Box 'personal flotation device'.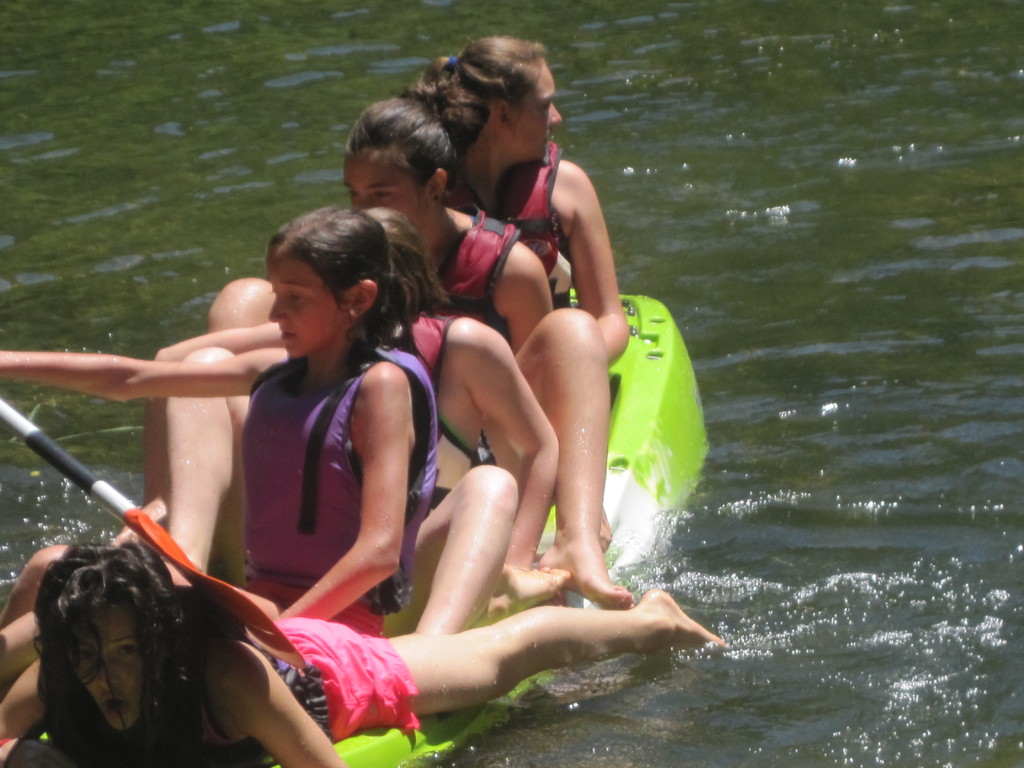
388/307/483/373.
